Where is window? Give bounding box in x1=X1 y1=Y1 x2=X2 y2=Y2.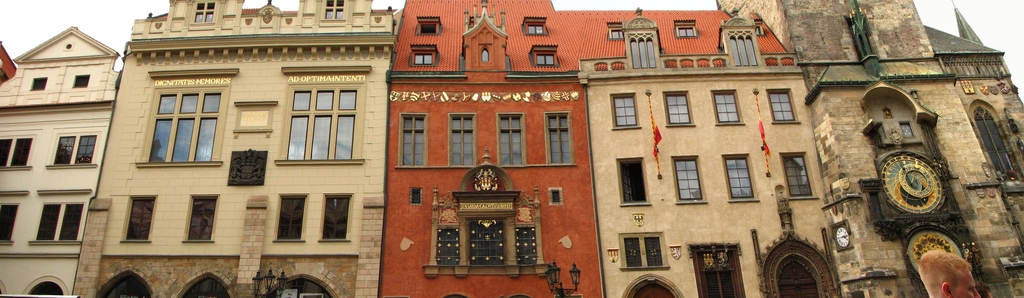
x1=708 y1=84 x2=742 y2=121.
